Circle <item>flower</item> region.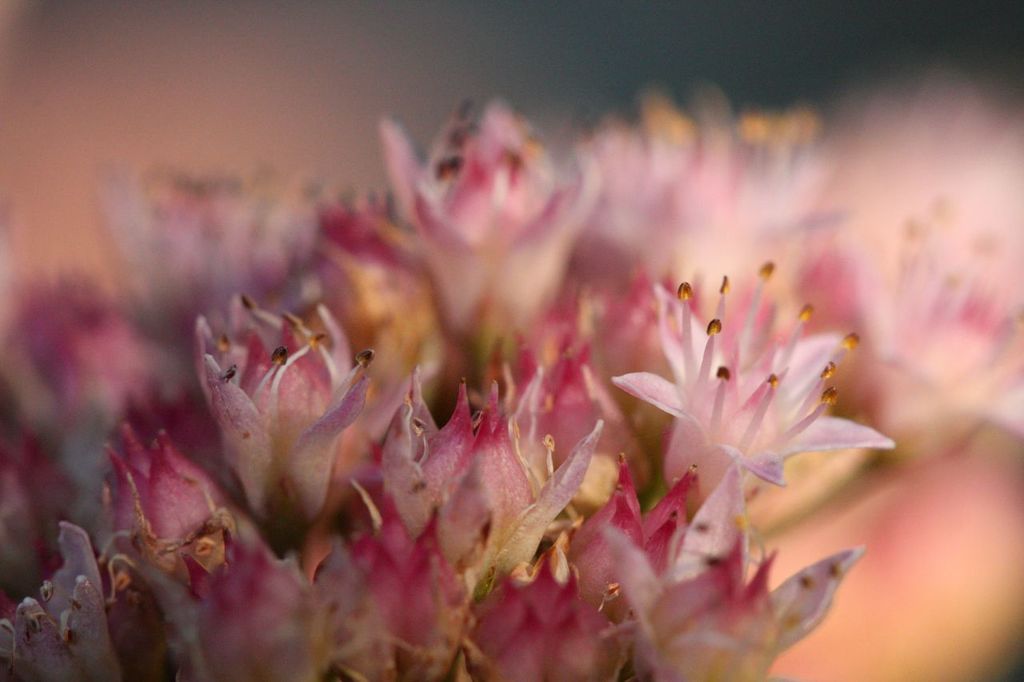
Region: [605, 244, 889, 562].
